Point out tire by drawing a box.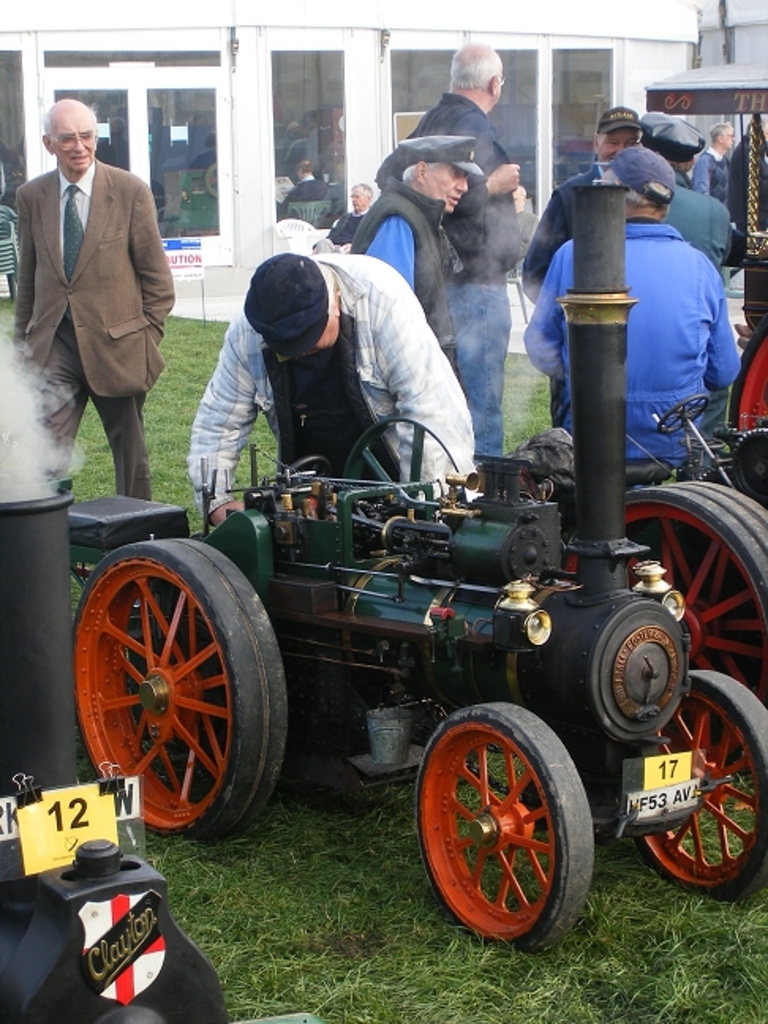
x1=411 y1=705 x2=589 y2=964.
